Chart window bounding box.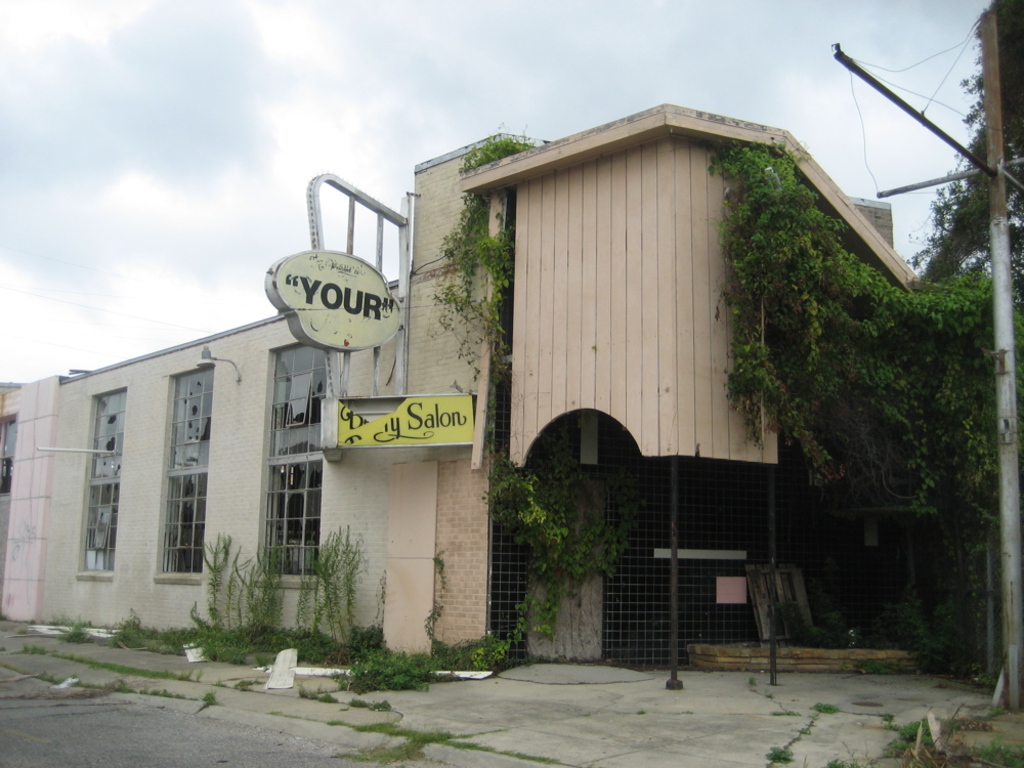
Charted: region(78, 388, 126, 570).
